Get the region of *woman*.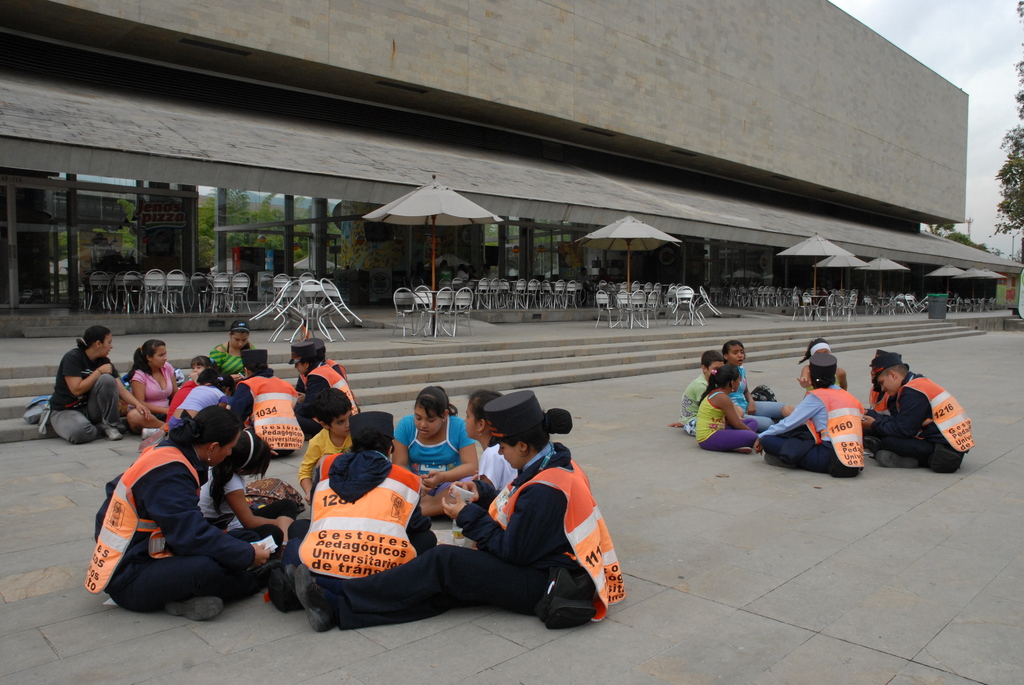
bbox=(90, 405, 282, 624).
